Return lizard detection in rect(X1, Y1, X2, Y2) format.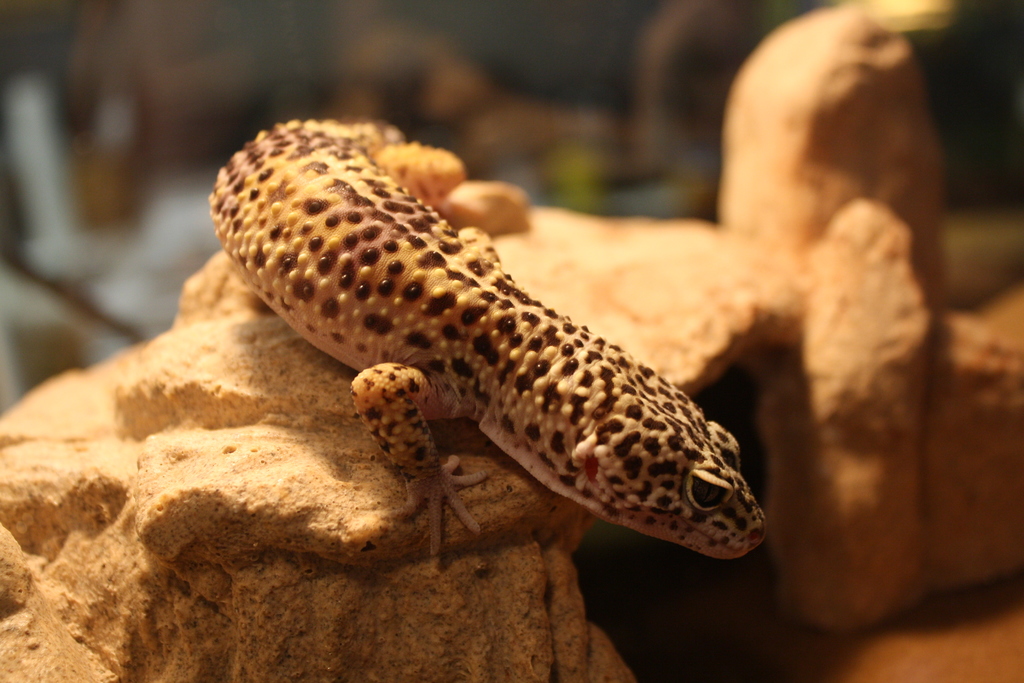
rect(204, 122, 788, 620).
